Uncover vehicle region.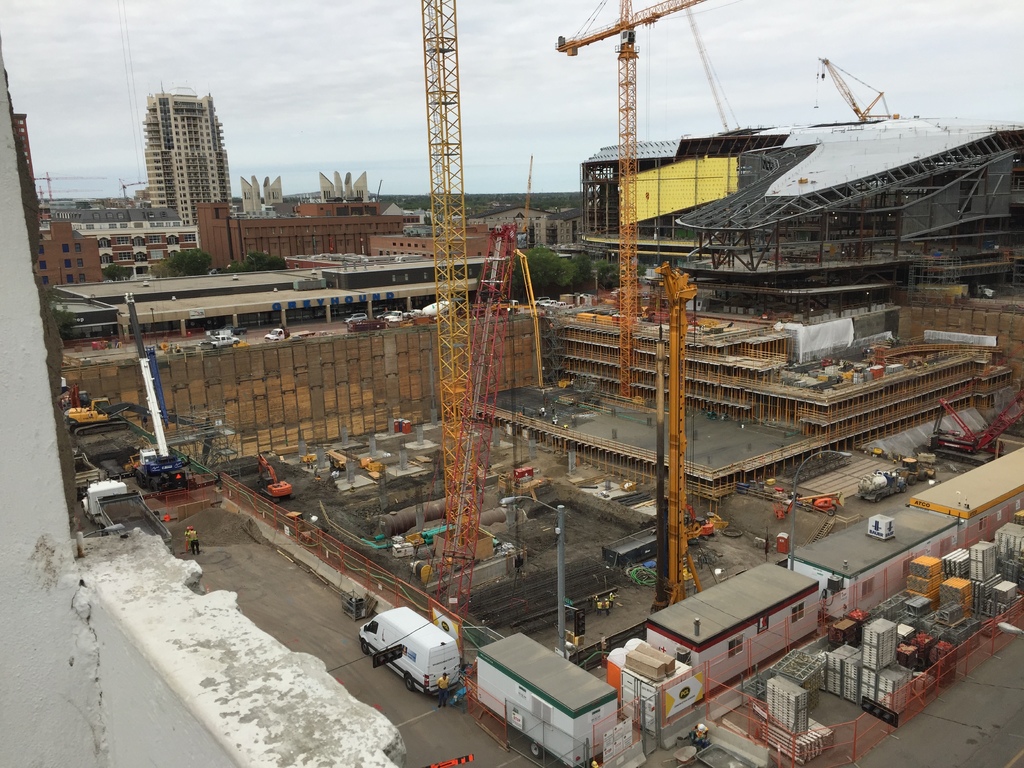
Uncovered: 387/295/469/324.
